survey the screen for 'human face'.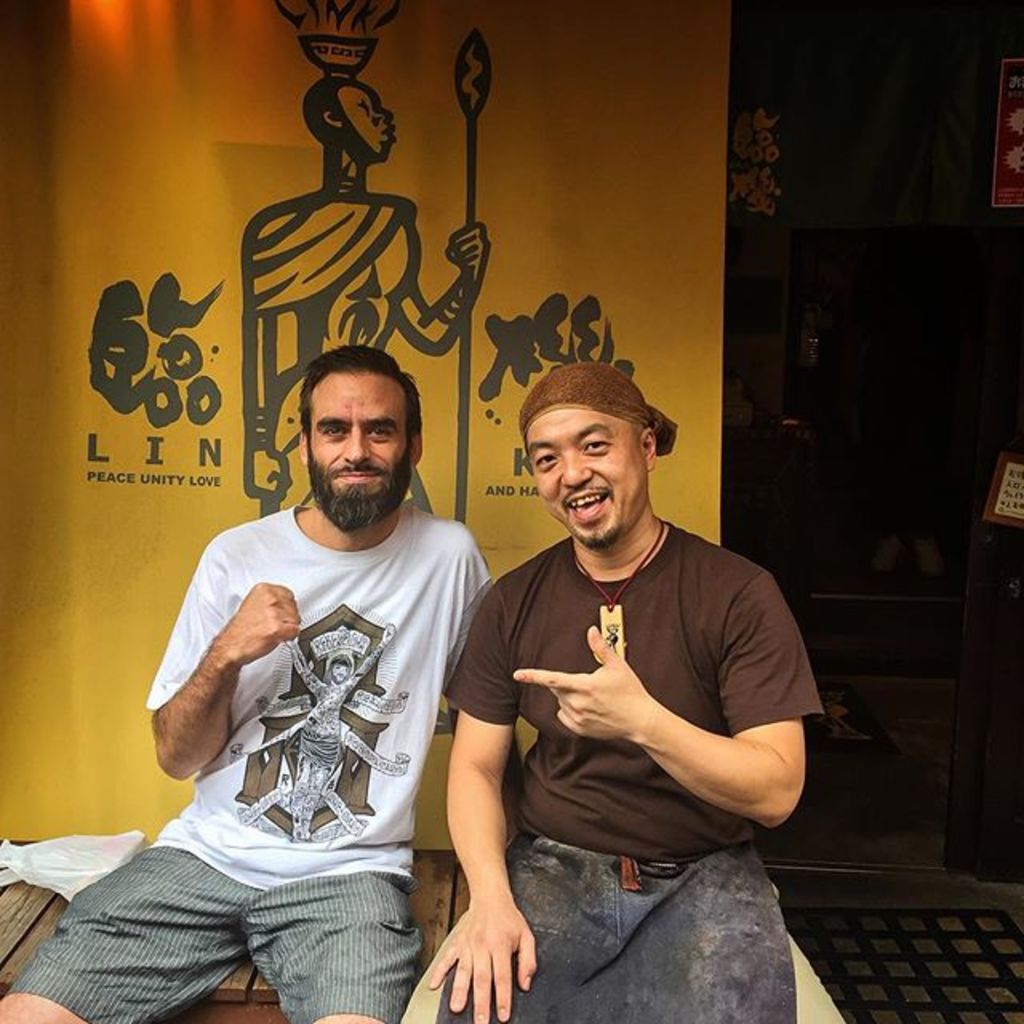
Survey found: pyautogui.locateOnScreen(525, 406, 646, 549).
